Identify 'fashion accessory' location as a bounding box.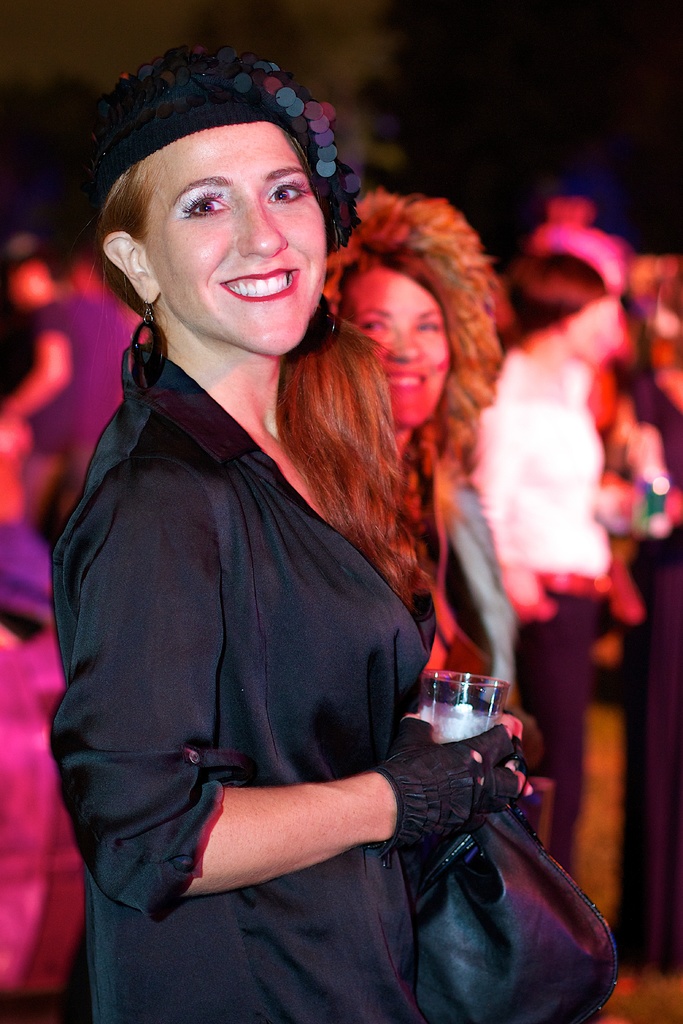
416, 804, 619, 1023.
